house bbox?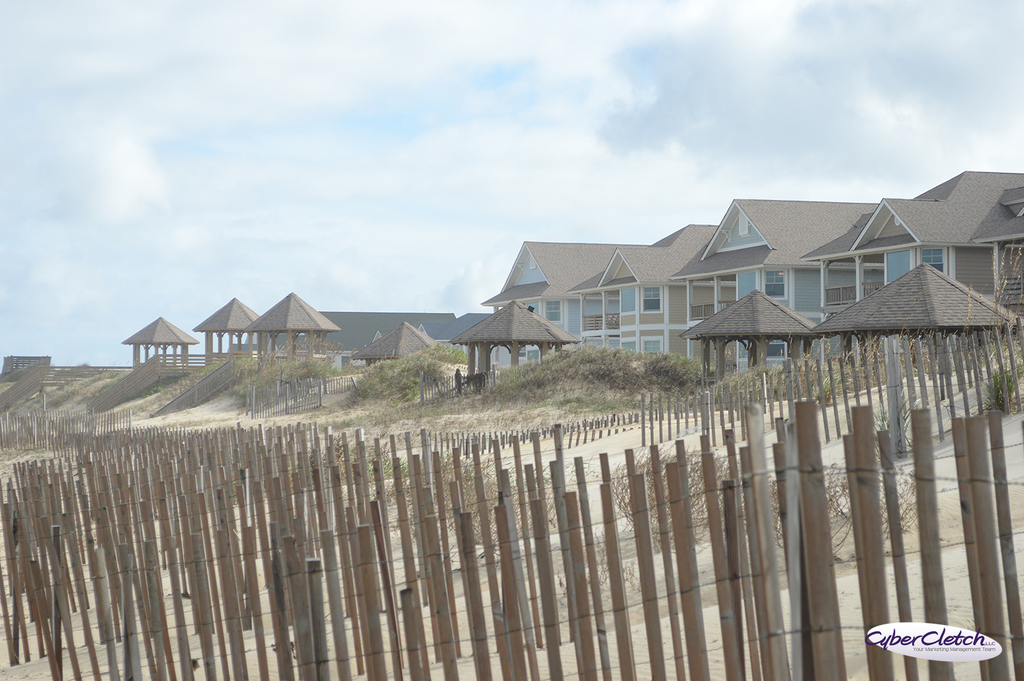
locate(109, 313, 209, 385)
